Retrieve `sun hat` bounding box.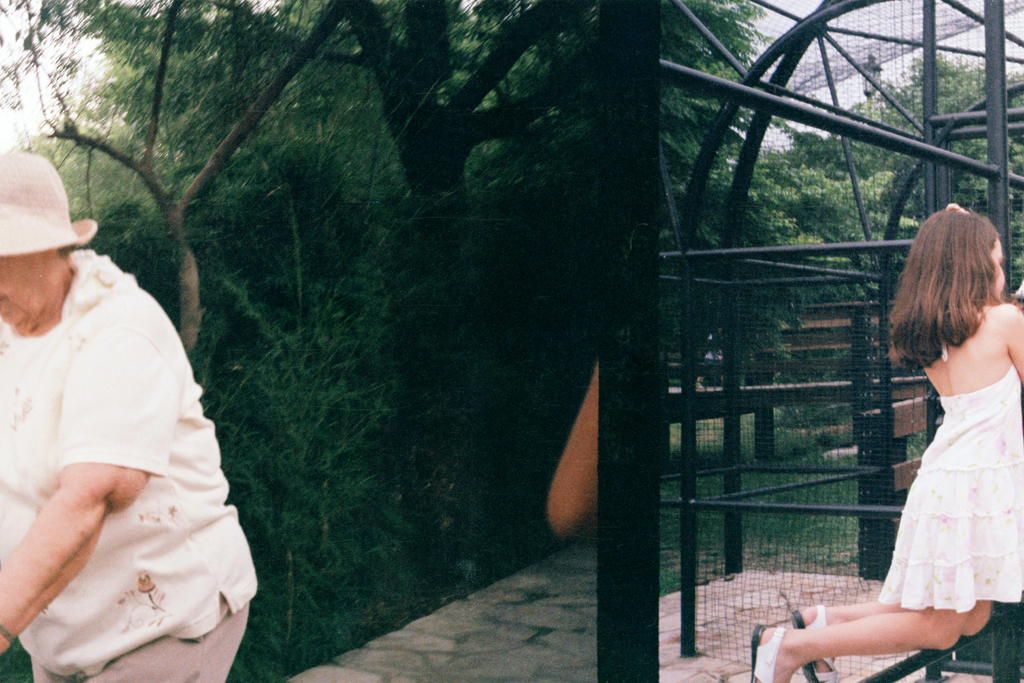
Bounding box: bbox=[0, 149, 101, 256].
